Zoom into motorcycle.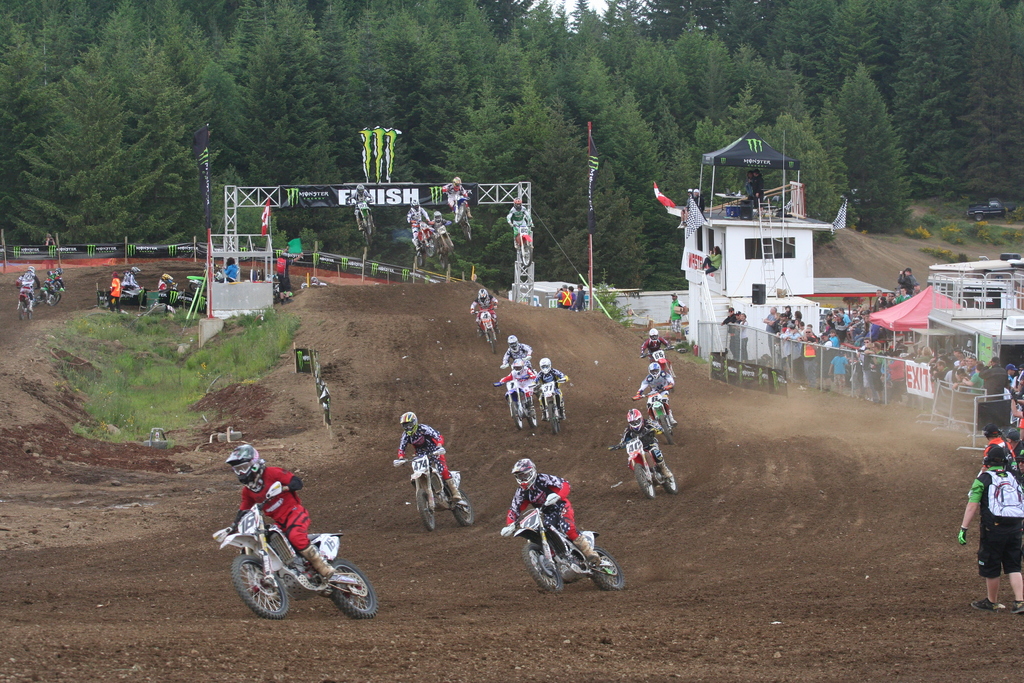
Zoom target: (x1=210, y1=480, x2=379, y2=620).
